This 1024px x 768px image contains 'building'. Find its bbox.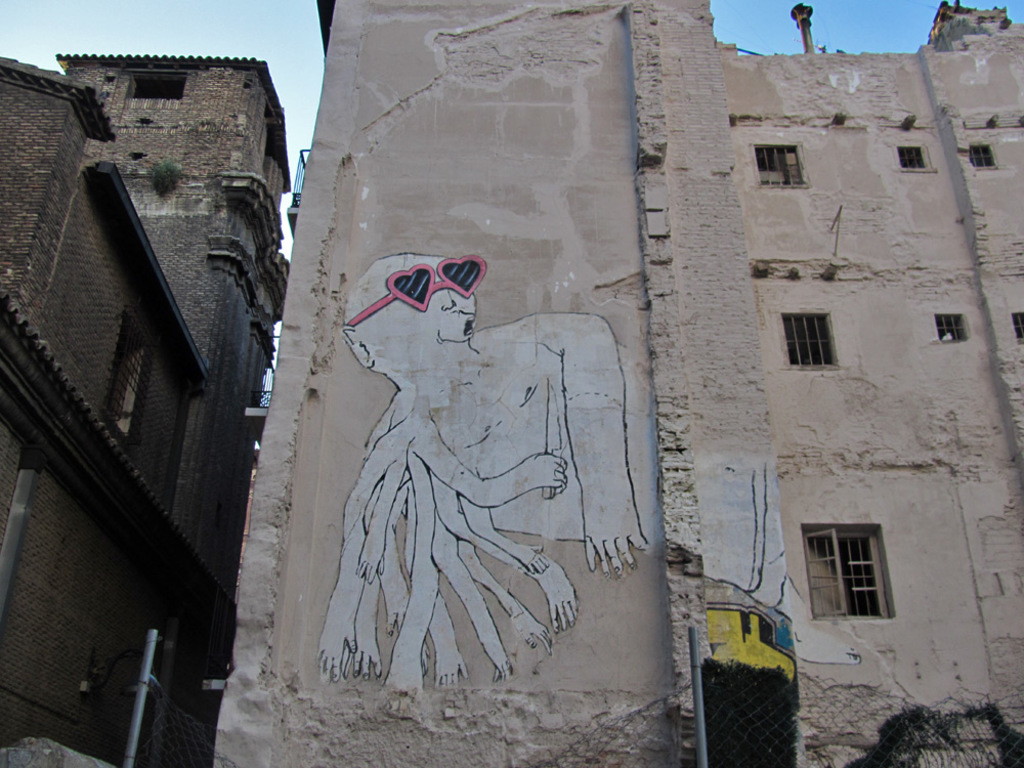
[x1=212, y1=0, x2=1023, y2=767].
